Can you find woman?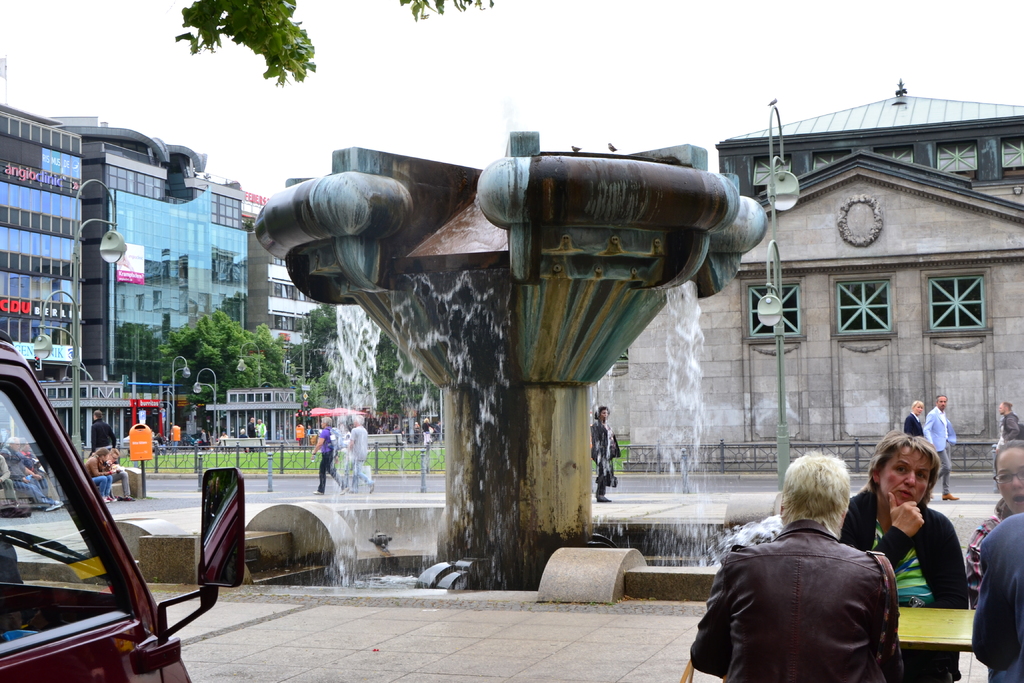
Yes, bounding box: x1=86, y1=448, x2=111, y2=503.
